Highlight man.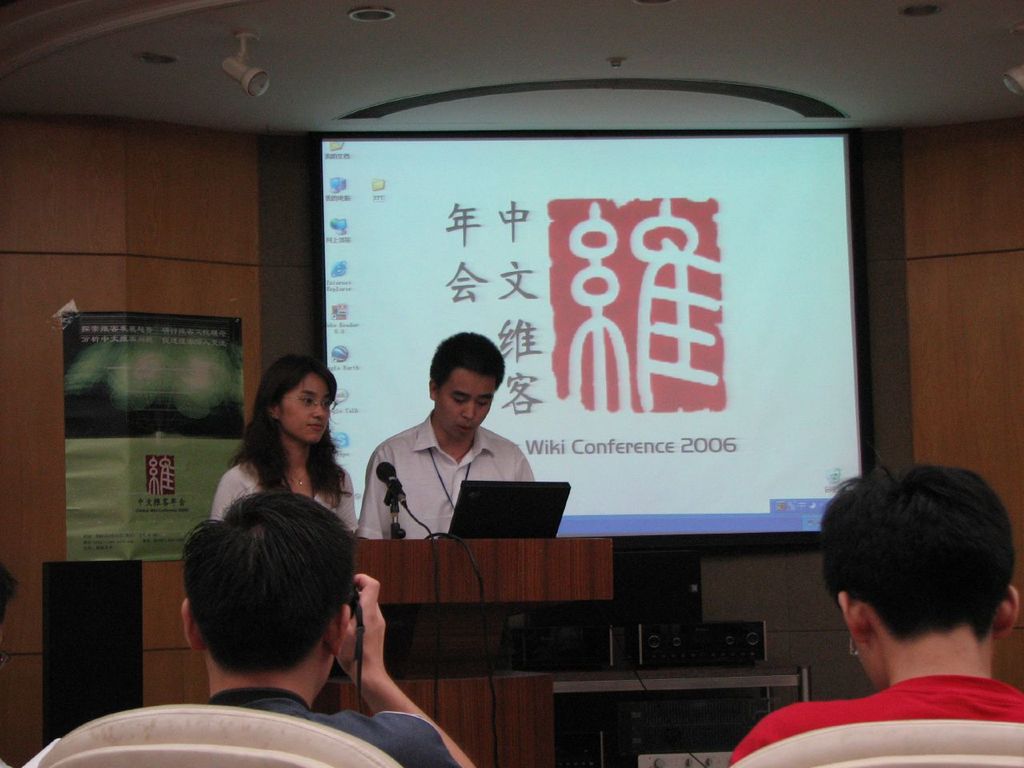
Highlighted region: region(359, 343, 550, 558).
